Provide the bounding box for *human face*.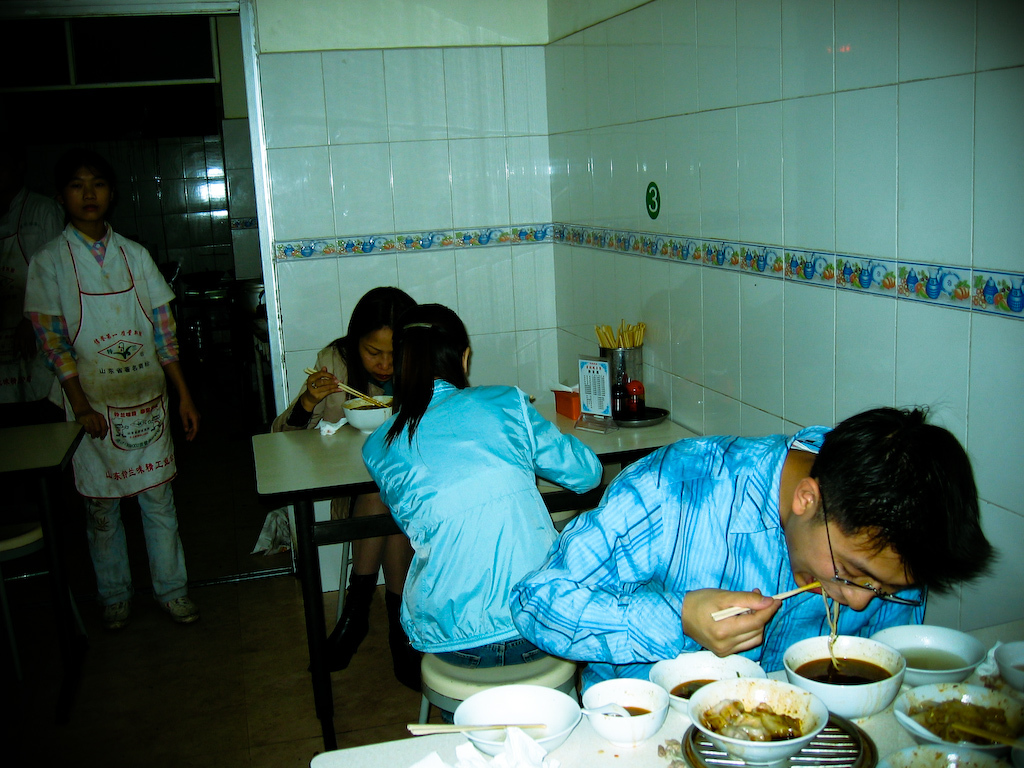
box=[358, 327, 392, 388].
